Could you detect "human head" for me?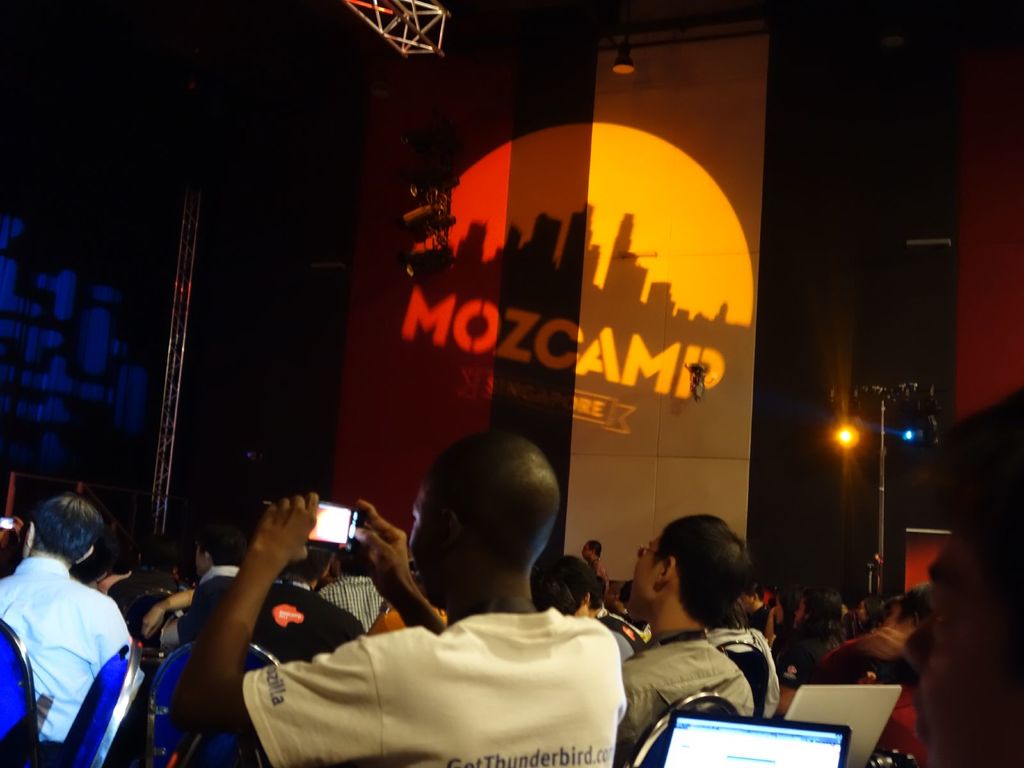
Detection result: 900/580/927/632.
